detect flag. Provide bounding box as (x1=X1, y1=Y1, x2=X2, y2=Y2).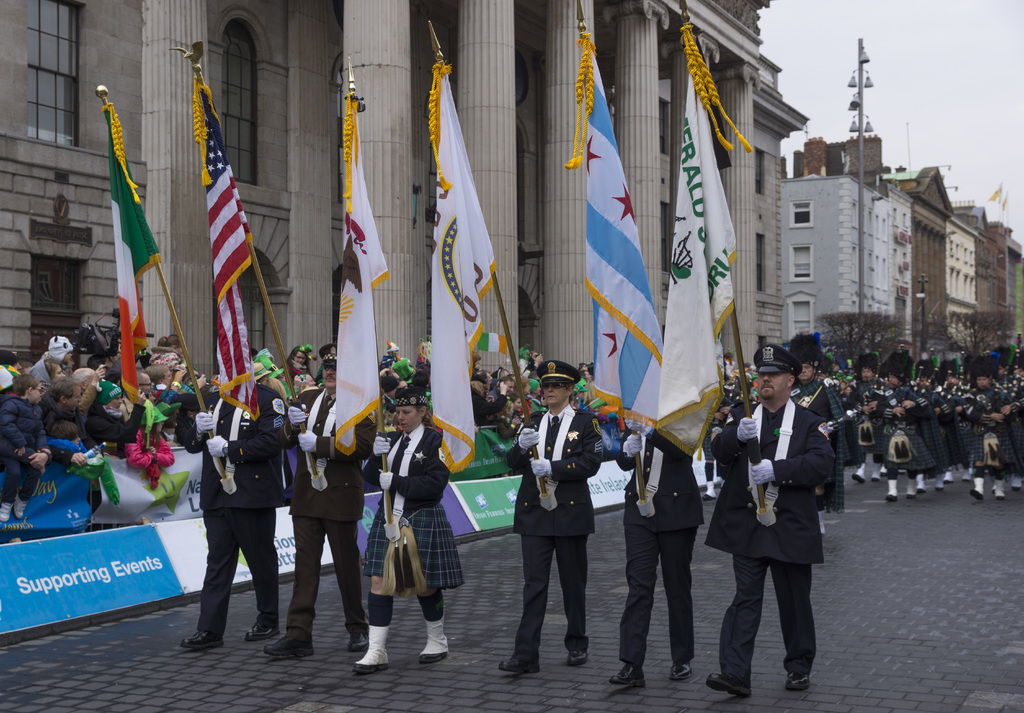
(x1=989, y1=183, x2=1003, y2=202).
